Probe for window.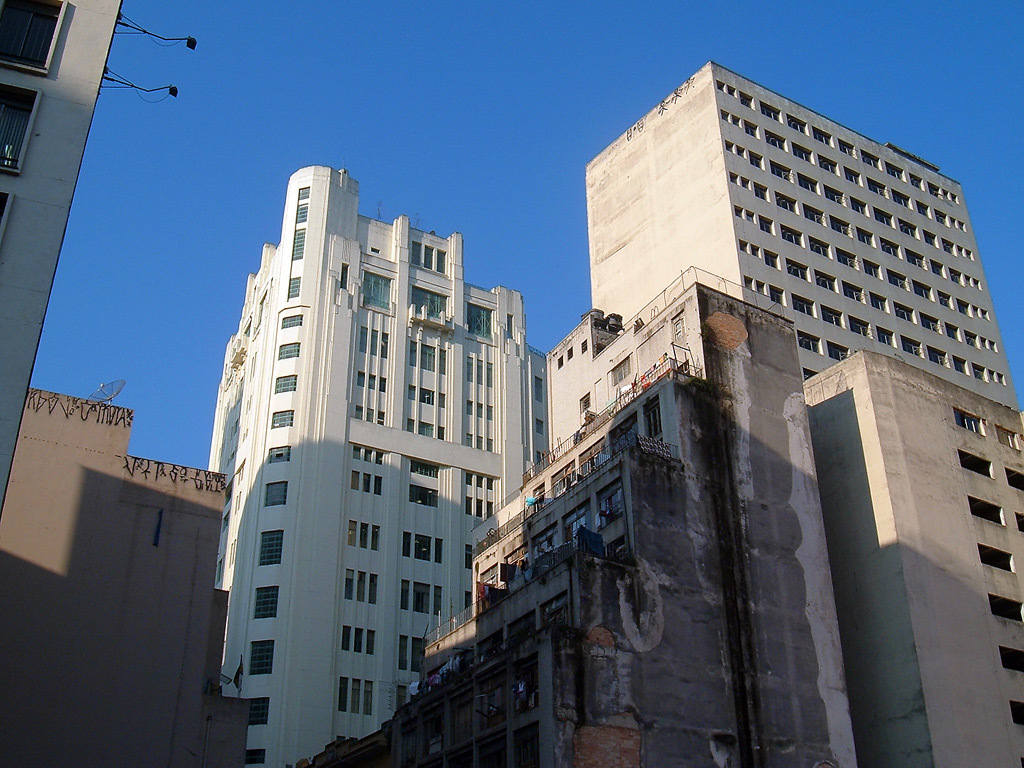
Probe result: {"left": 979, "top": 542, "right": 1014, "bottom": 574}.
